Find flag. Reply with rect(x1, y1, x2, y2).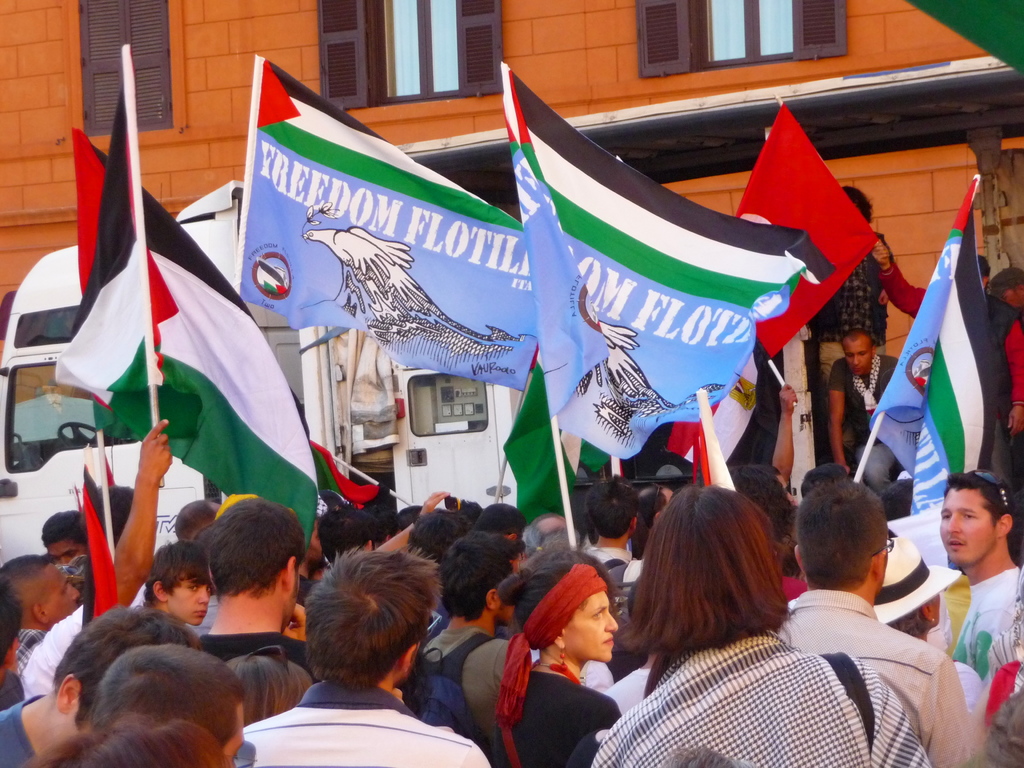
rect(54, 42, 324, 545).
